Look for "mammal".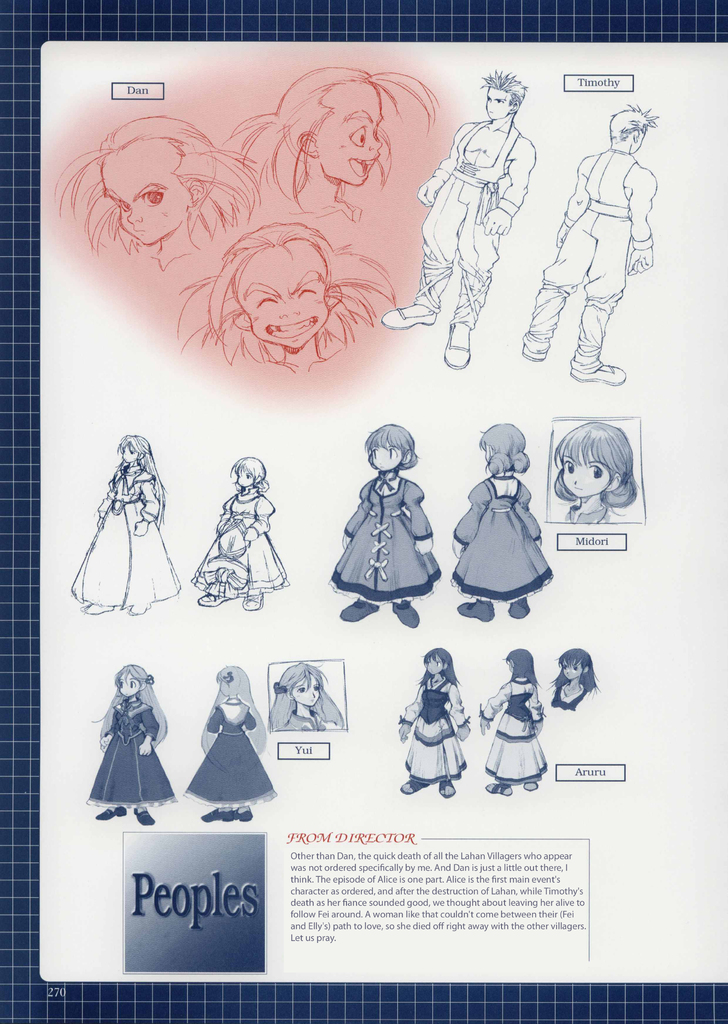
Found: l=179, t=219, r=399, b=376.
